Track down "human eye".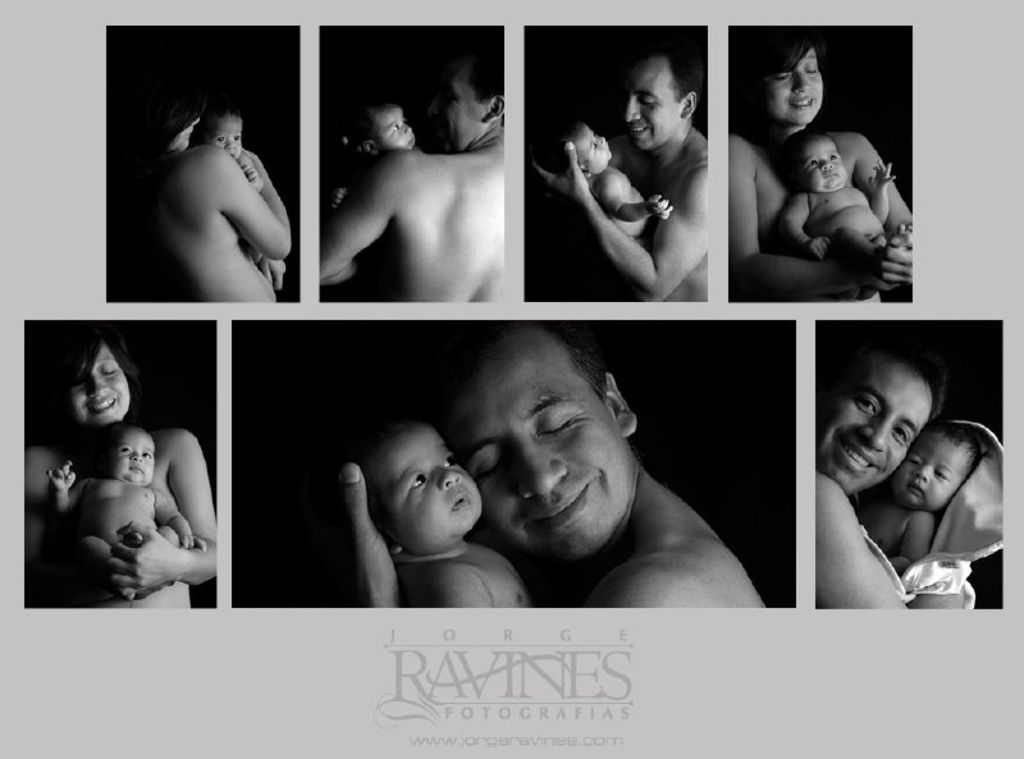
Tracked to rect(932, 468, 947, 481).
